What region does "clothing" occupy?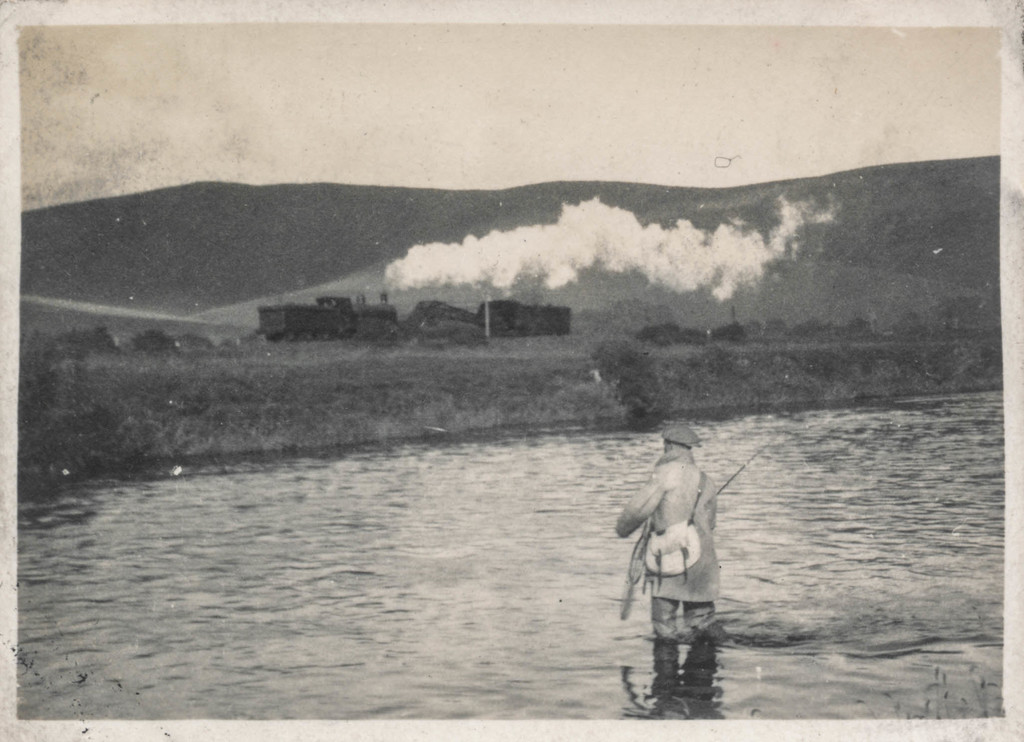
Rect(621, 436, 728, 639).
